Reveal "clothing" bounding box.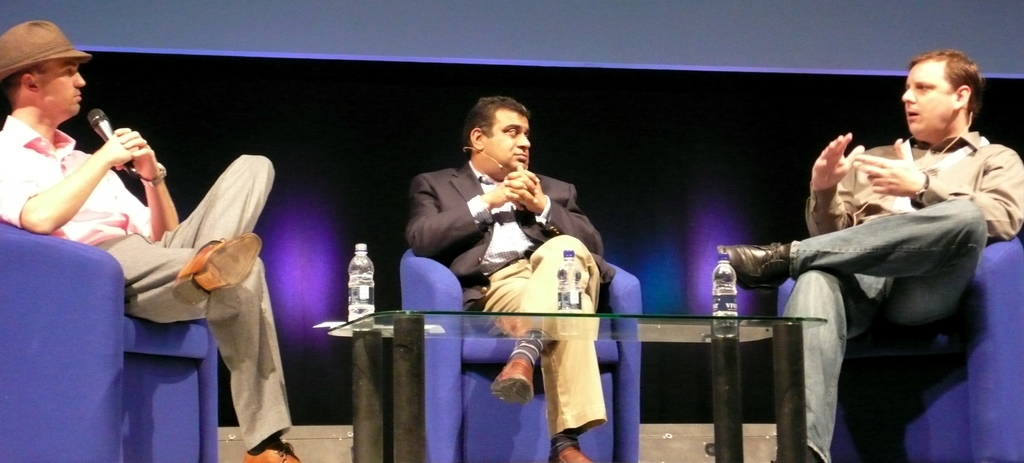
Revealed: BBox(405, 157, 606, 437).
